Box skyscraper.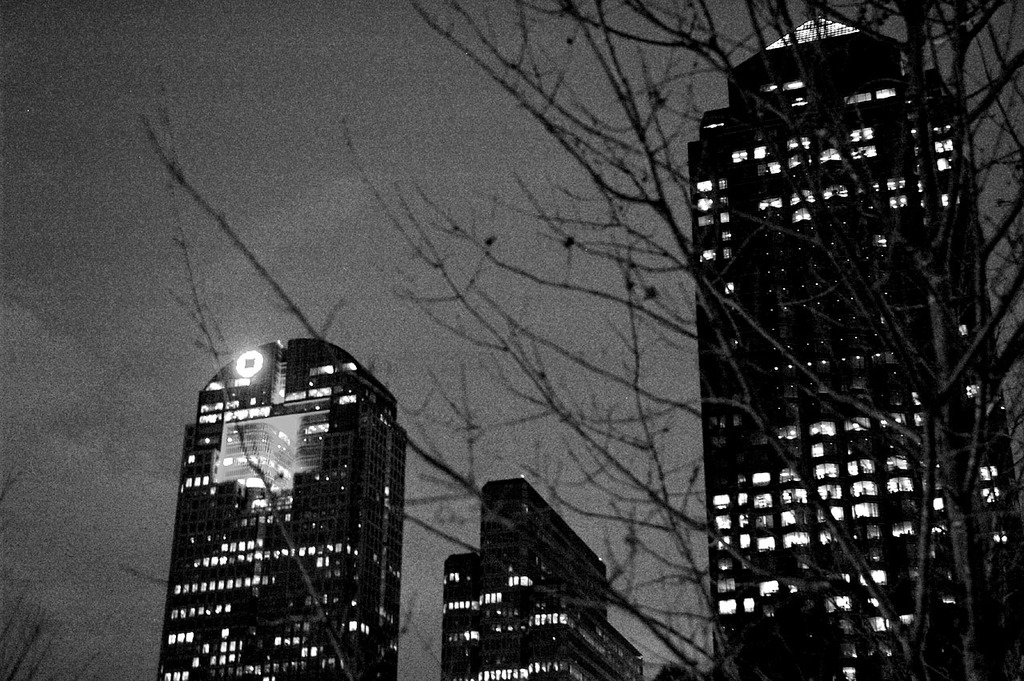
<box>437,474,648,680</box>.
